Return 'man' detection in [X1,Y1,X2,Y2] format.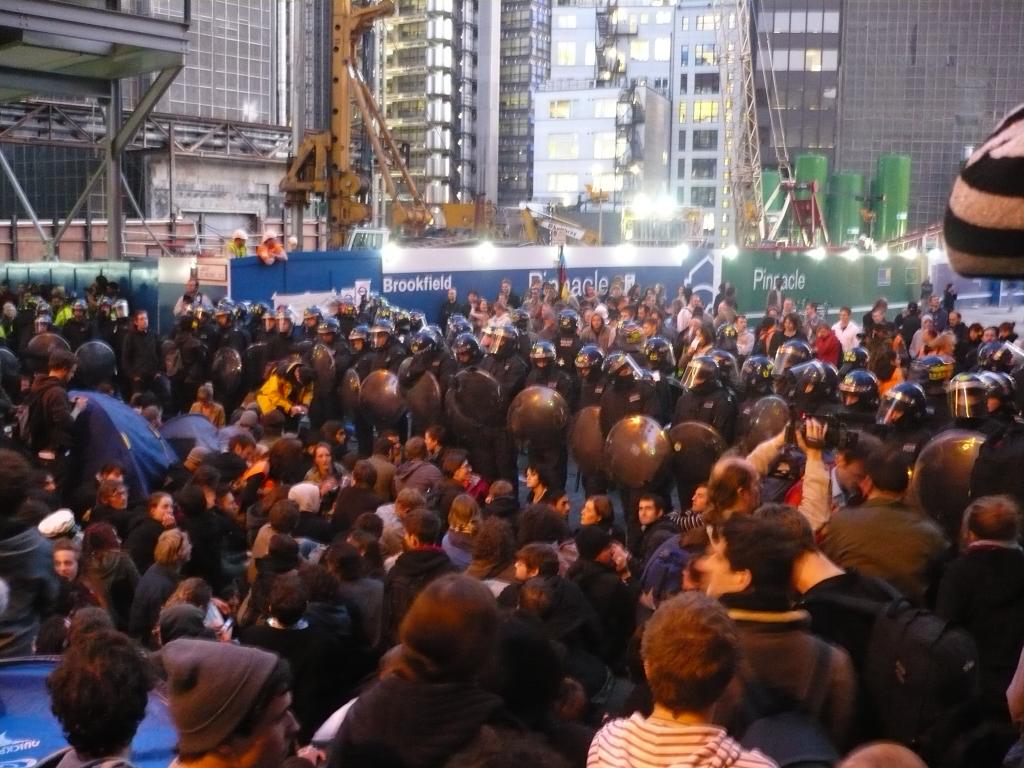
[306,562,351,686].
